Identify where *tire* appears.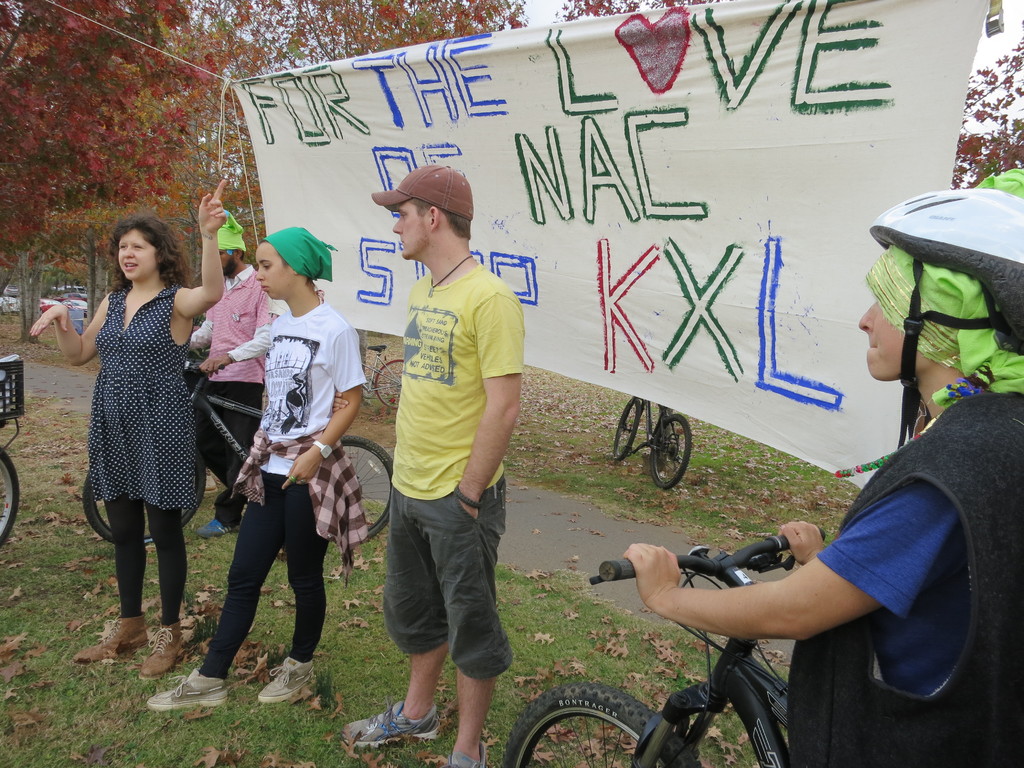
Appears at BBox(88, 444, 196, 543).
